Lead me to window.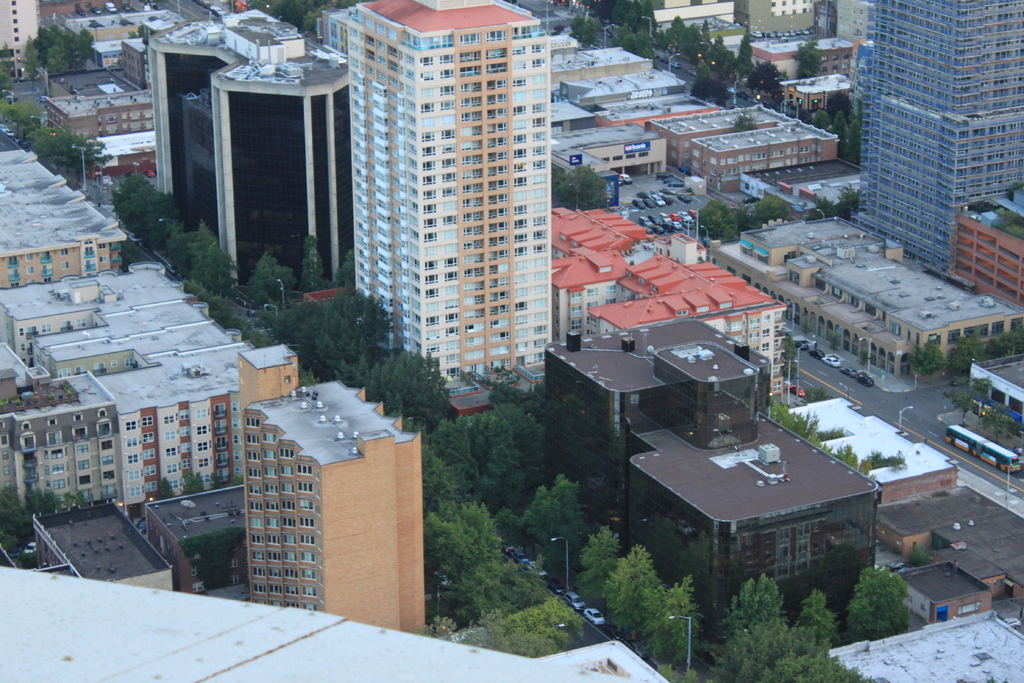
Lead to select_region(197, 459, 207, 466).
